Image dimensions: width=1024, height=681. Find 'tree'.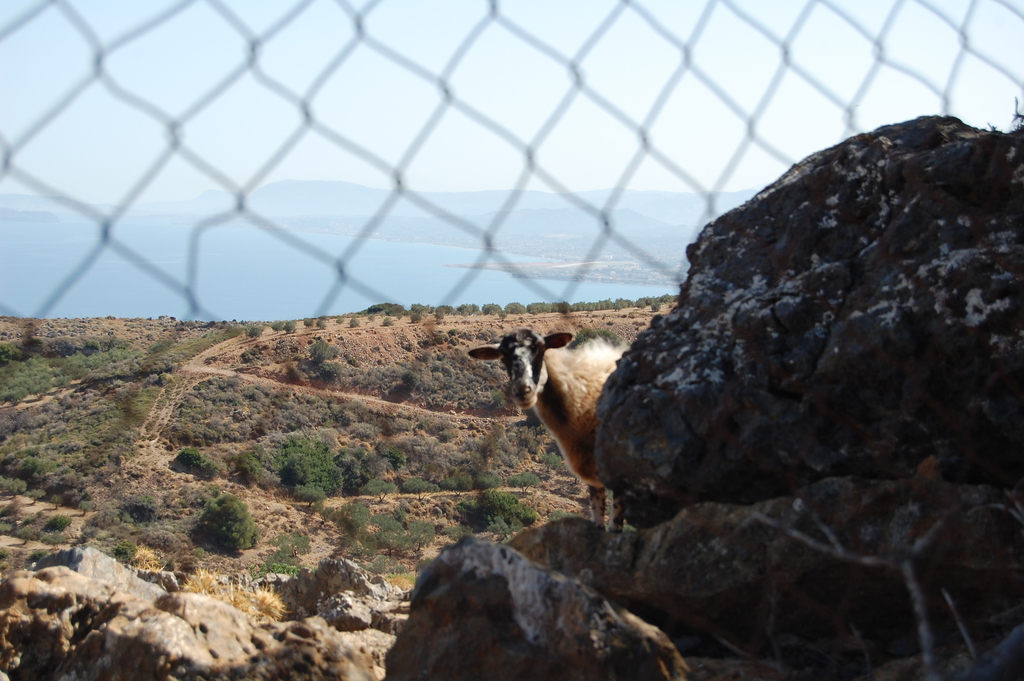
<region>268, 319, 283, 332</region>.
